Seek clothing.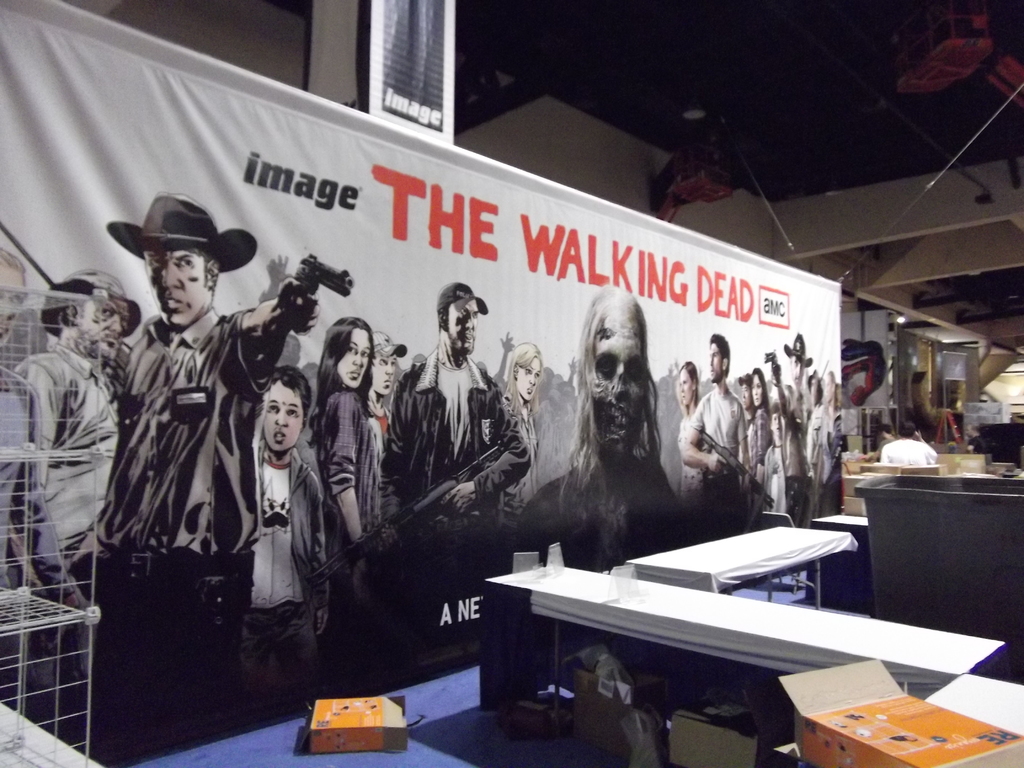
x1=804, y1=401, x2=824, y2=486.
